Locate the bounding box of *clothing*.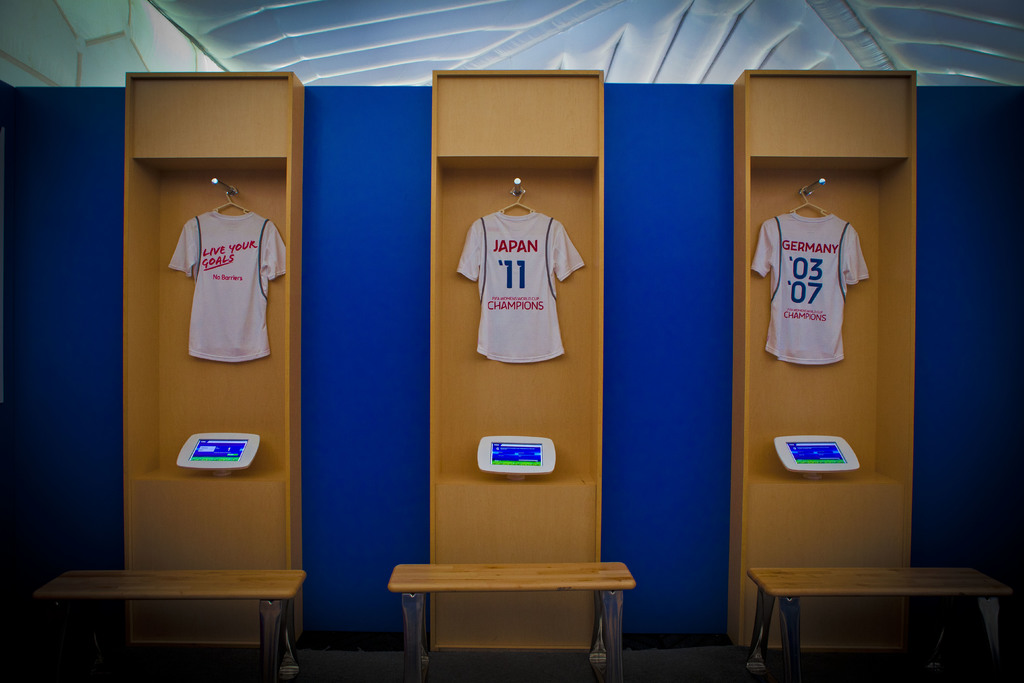
Bounding box: Rect(452, 193, 575, 361).
